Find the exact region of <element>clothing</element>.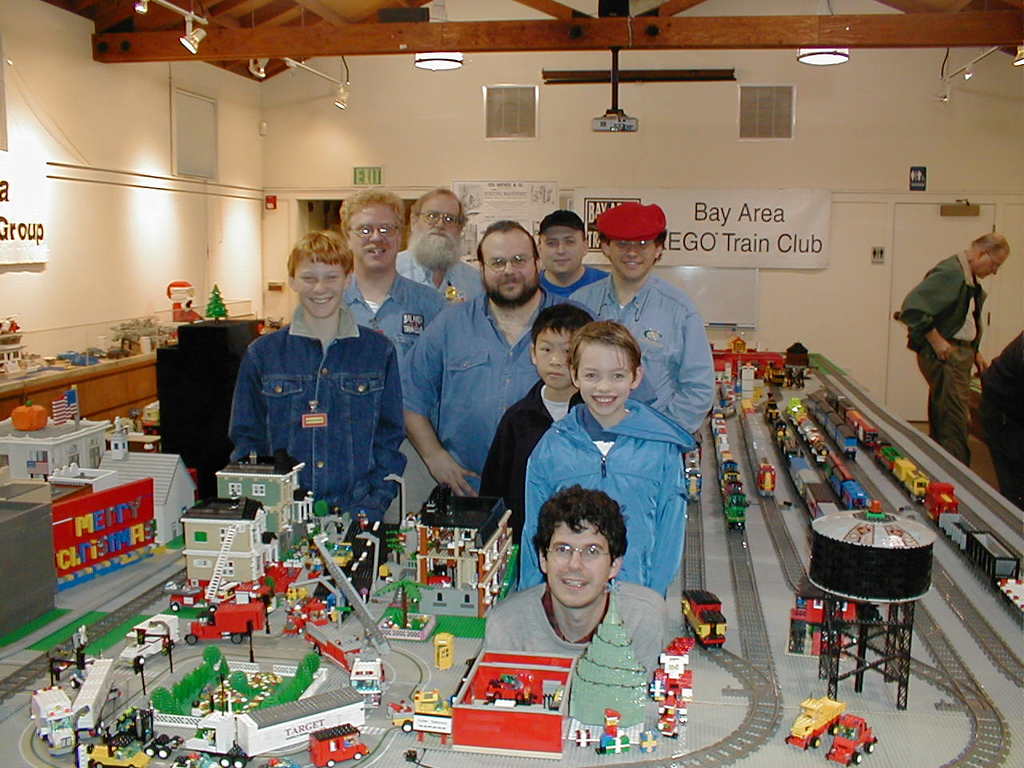
Exact region: 402 290 597 494.
